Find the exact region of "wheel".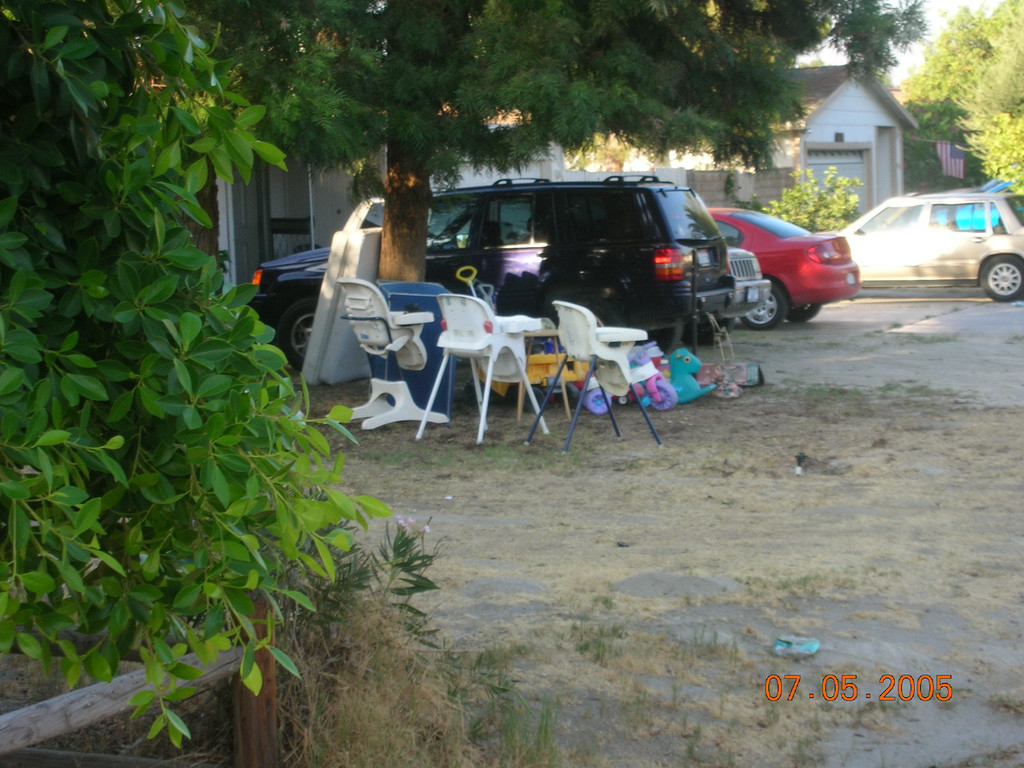
Exact region: locate(649, 380, 675, 411).
